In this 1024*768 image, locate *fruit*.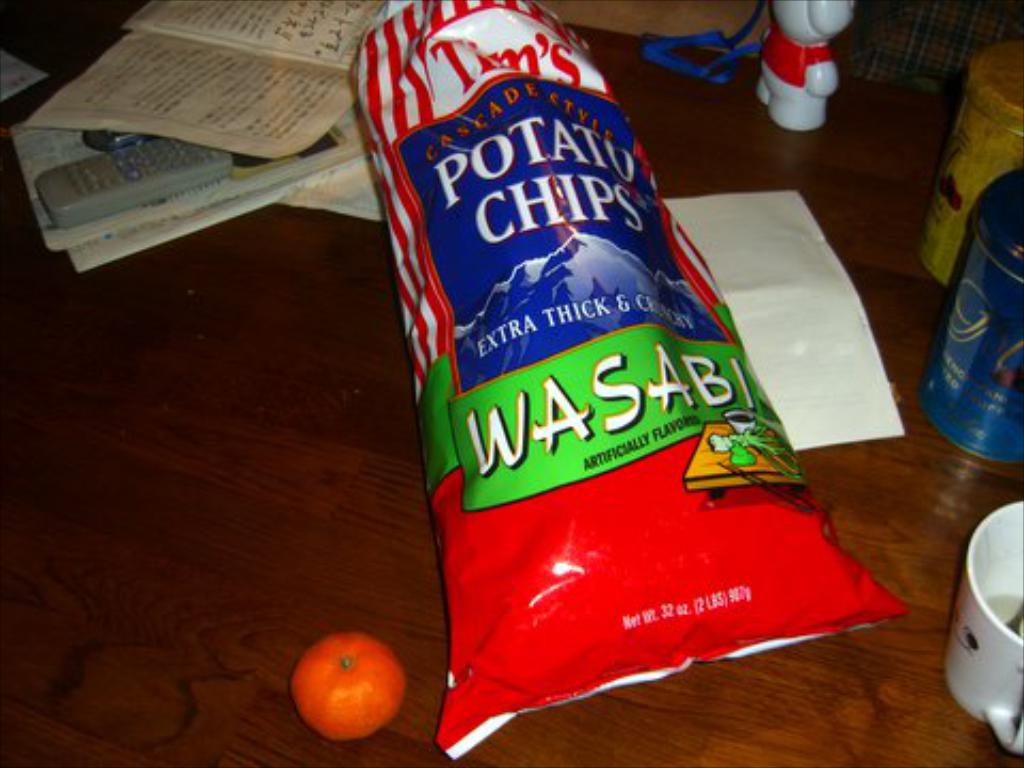
Bounding box: BBox(279, 629, 407, 753).
